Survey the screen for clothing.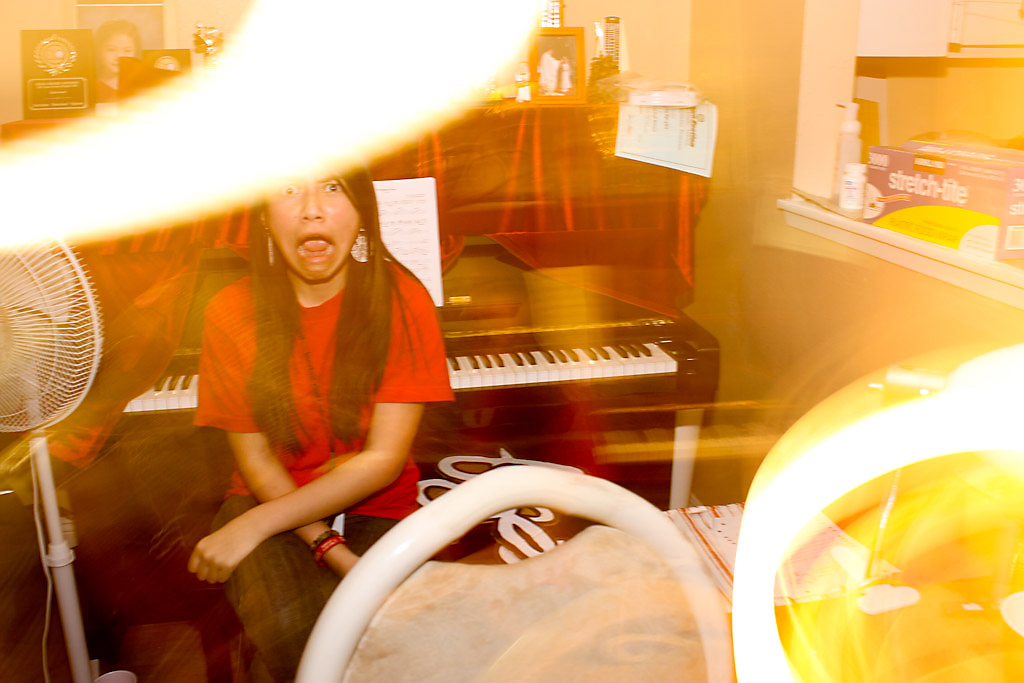
Survey found: BBox(189, 258, 457, 682).
